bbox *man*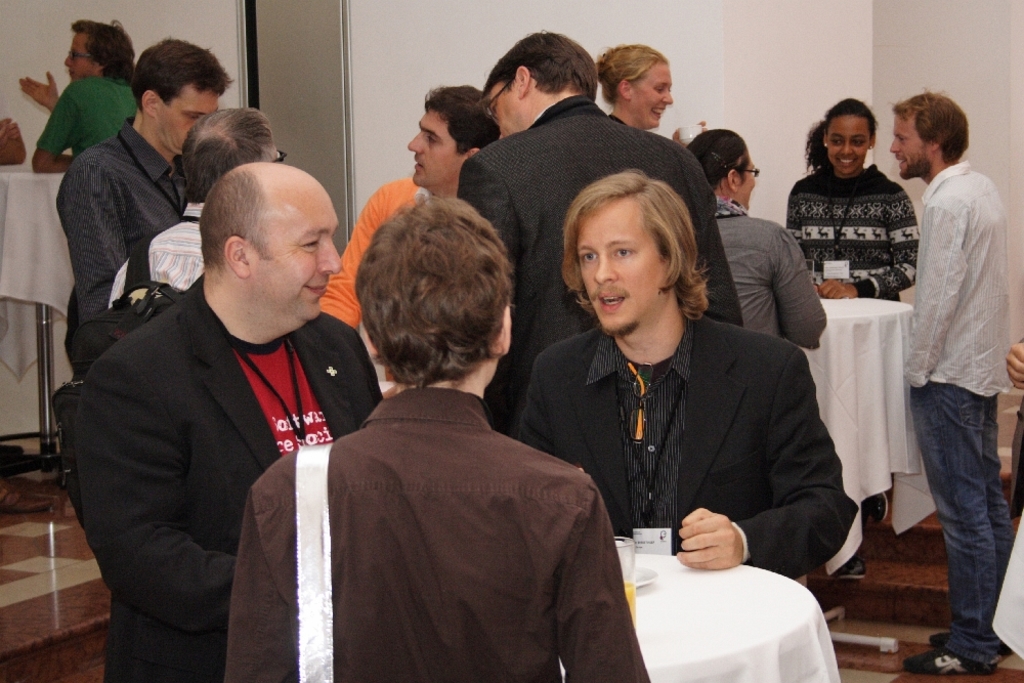
box=[456, 29, 743, 438]
